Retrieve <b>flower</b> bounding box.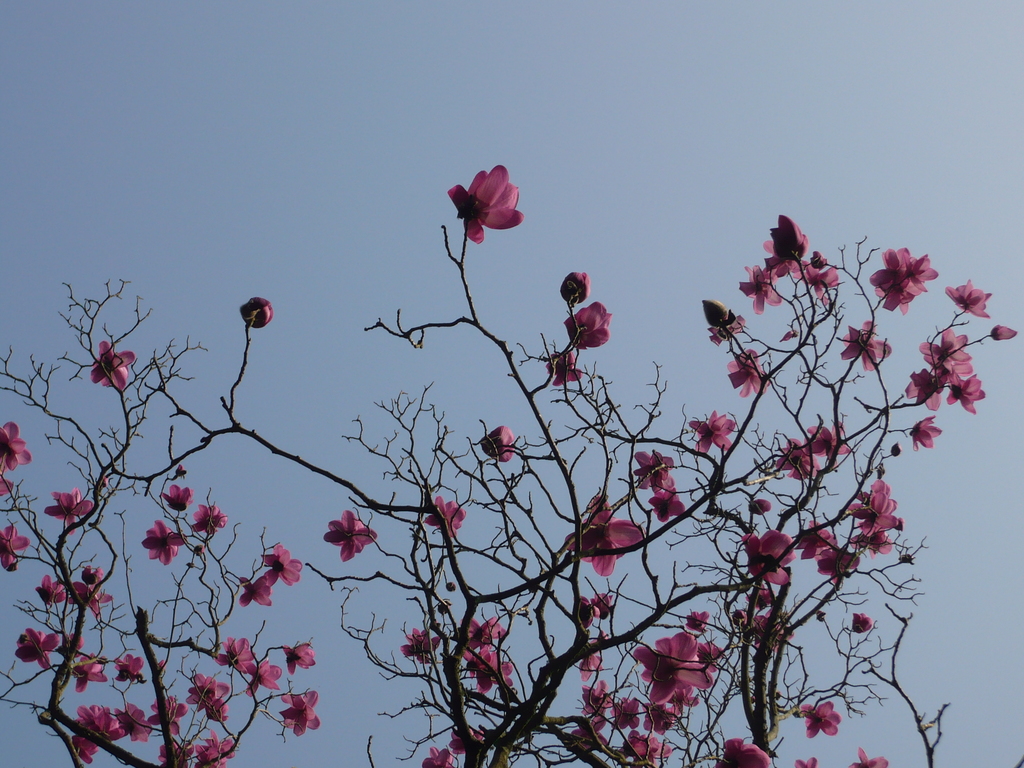
Bounding box: BBox(563, 494, 646, 569).
